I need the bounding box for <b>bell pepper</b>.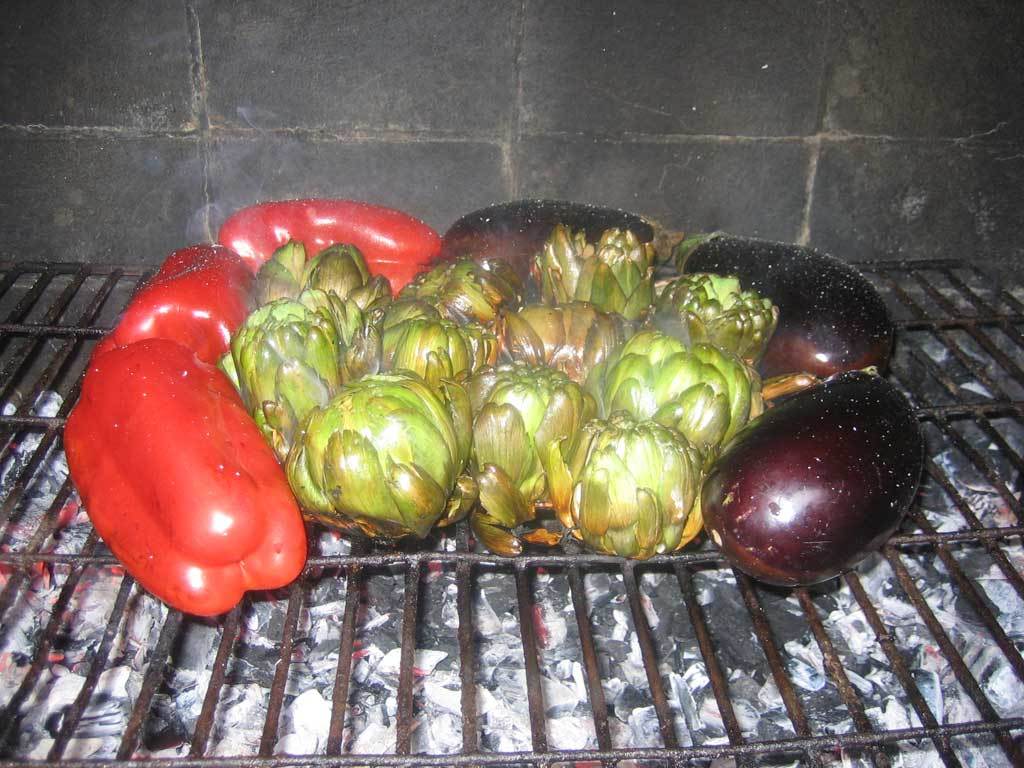
Here it is: x1=216, y1=197, x2=444, y2=292.
